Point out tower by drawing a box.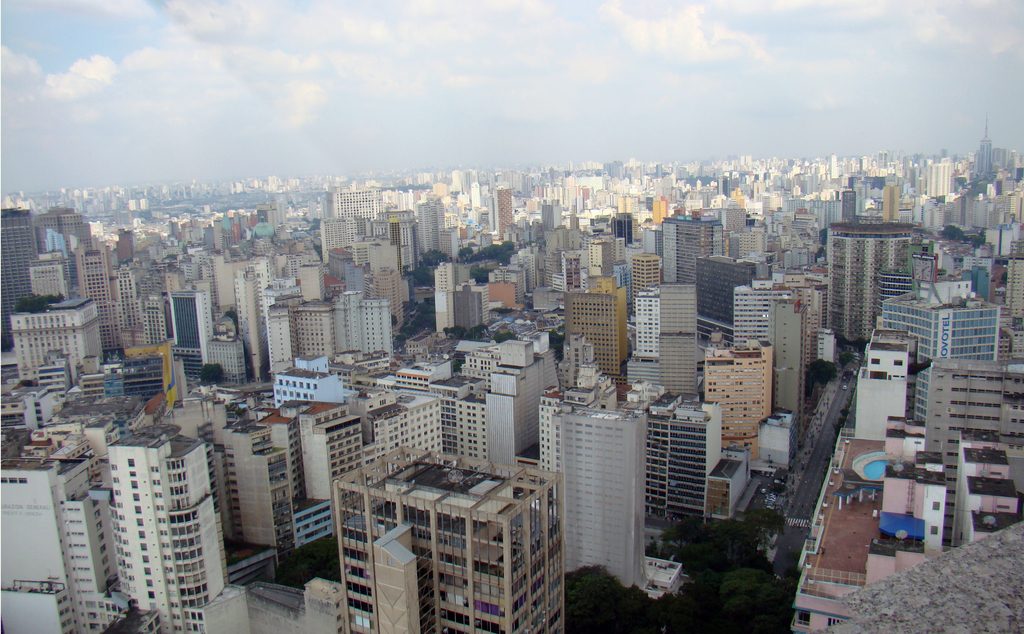
{"left": 842, "top": 191, "right": 856, "bottom": 220}.
